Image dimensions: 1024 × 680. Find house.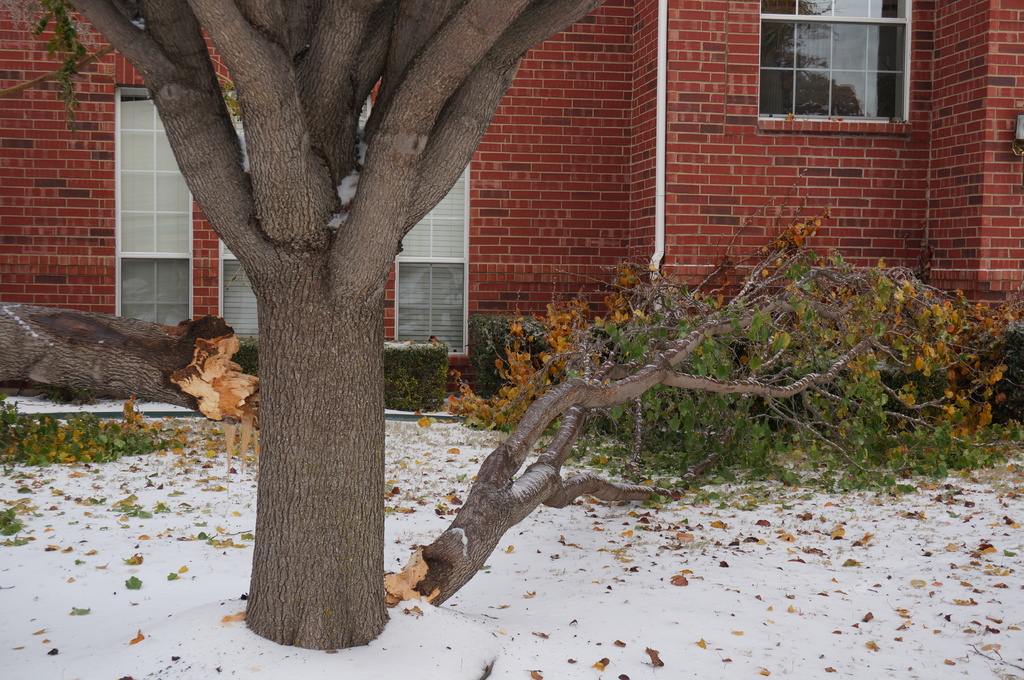
[left=0, top=0, right=1023, bottom=431].
